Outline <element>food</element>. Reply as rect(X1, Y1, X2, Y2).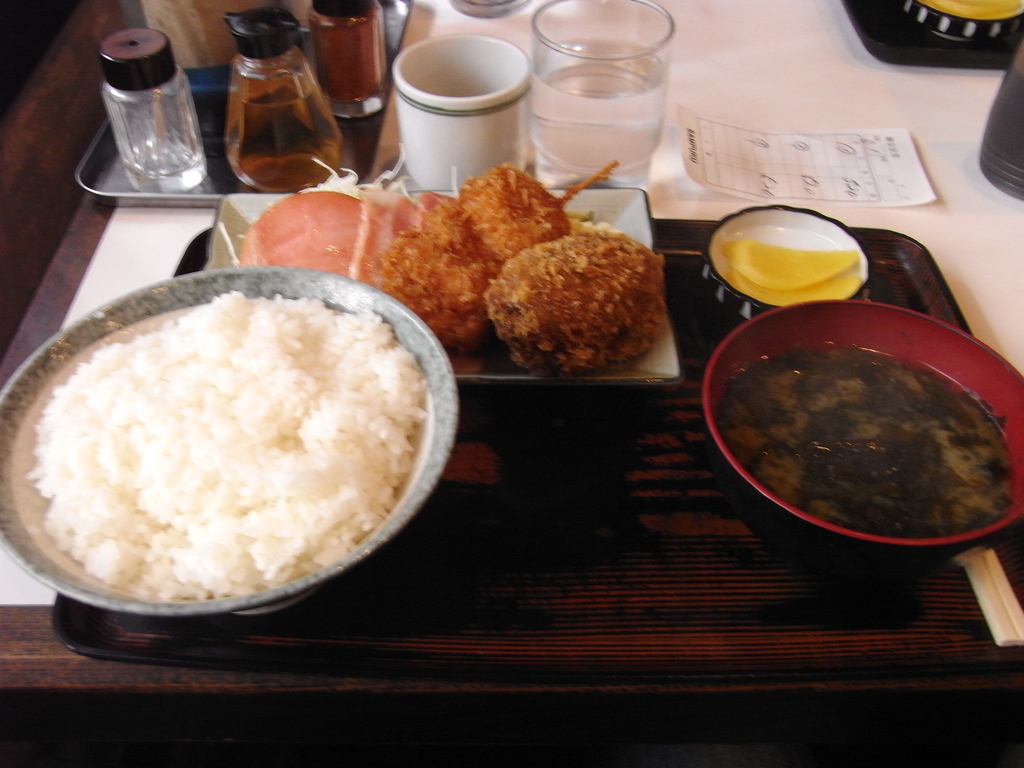
rect(729, 347, 1023, 550).
